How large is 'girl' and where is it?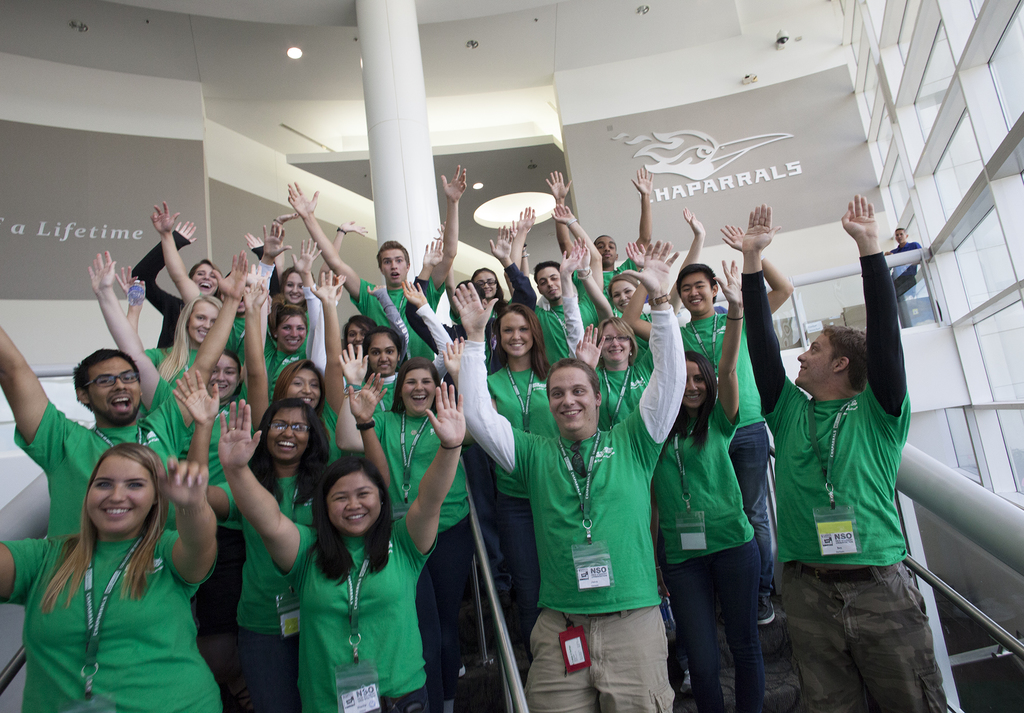
Bounding box: bbox(111, 262, 253, 389).
